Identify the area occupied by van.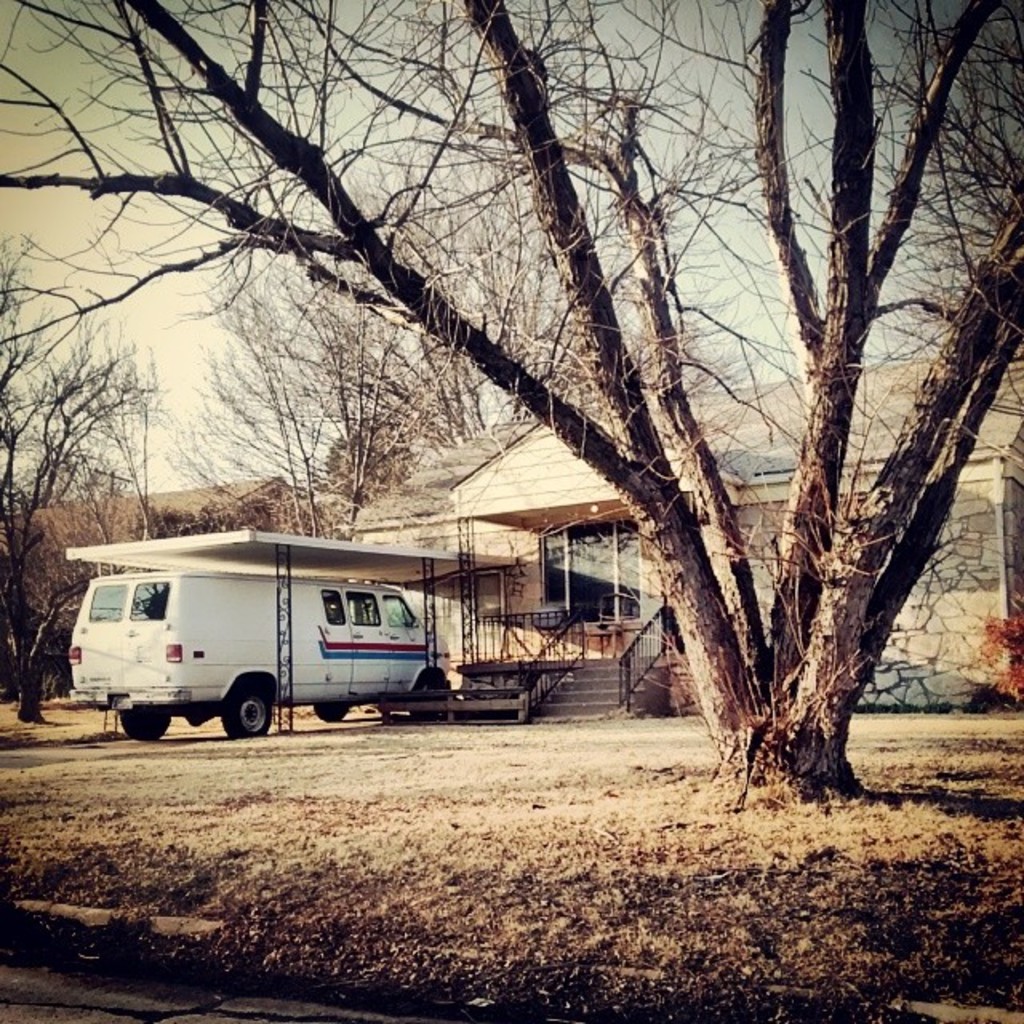
Area: bbox(77, 568, 442, 733).
